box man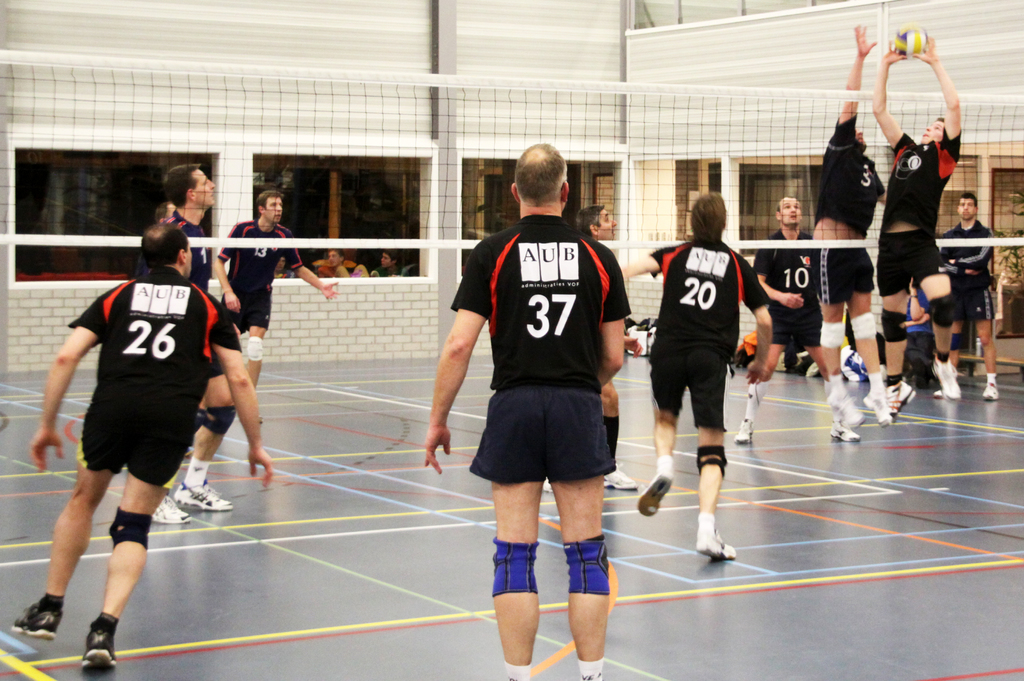
pyautogui.locateOnScreen(870, 33, 967, 412)
